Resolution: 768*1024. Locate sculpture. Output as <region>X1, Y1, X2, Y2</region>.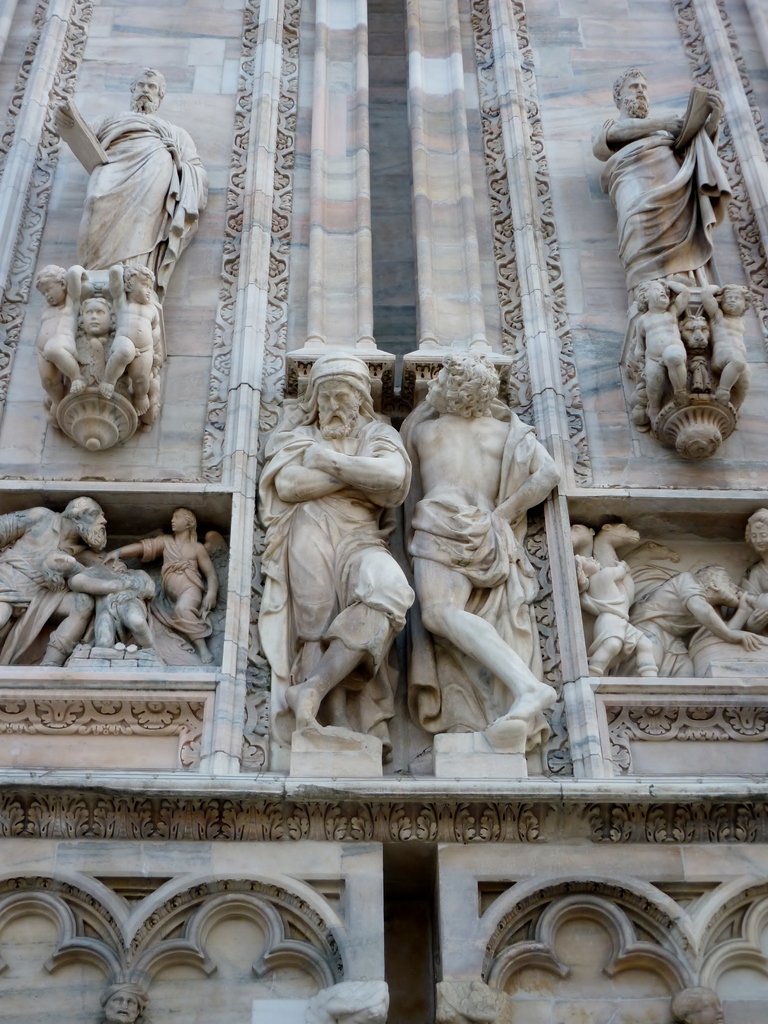
<region>28, 63, 210, 450</region>.
